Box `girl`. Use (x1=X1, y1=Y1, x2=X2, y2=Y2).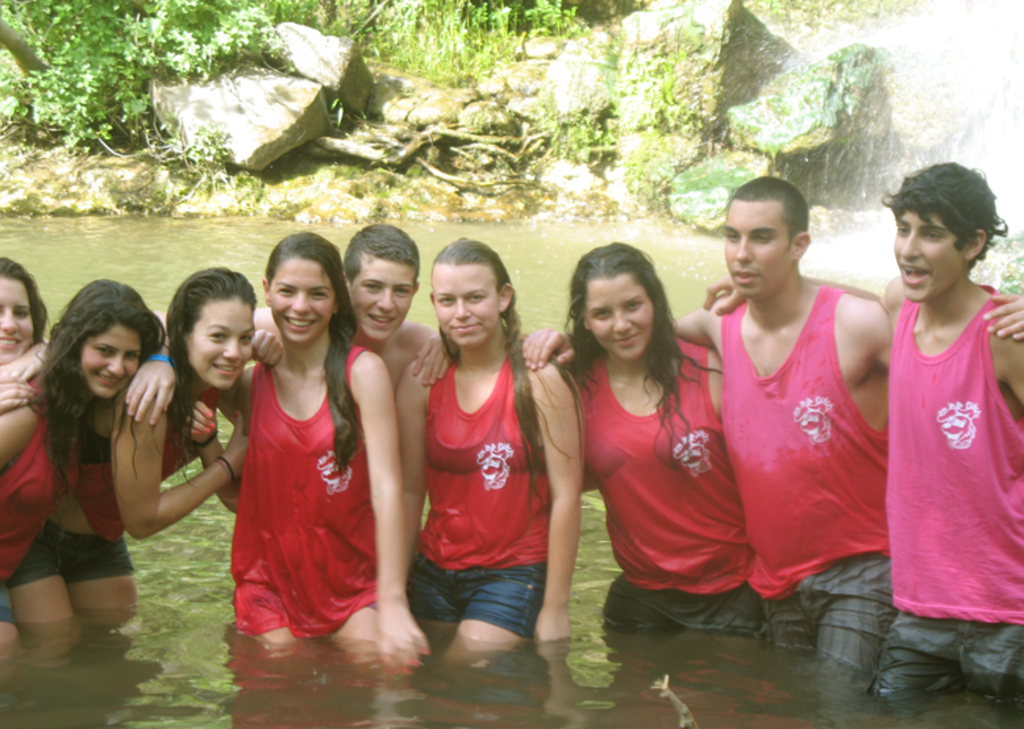
(x1=92, y1=271, x2=257, y2=621).
